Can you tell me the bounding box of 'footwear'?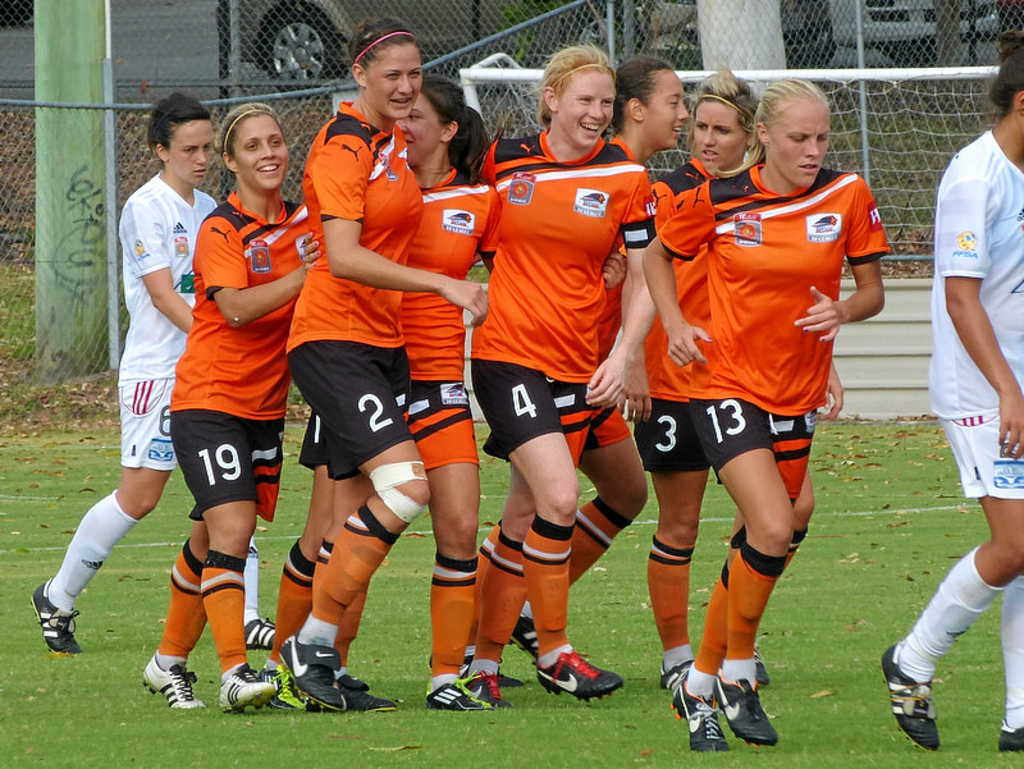
(214, 663, 285, 715).
